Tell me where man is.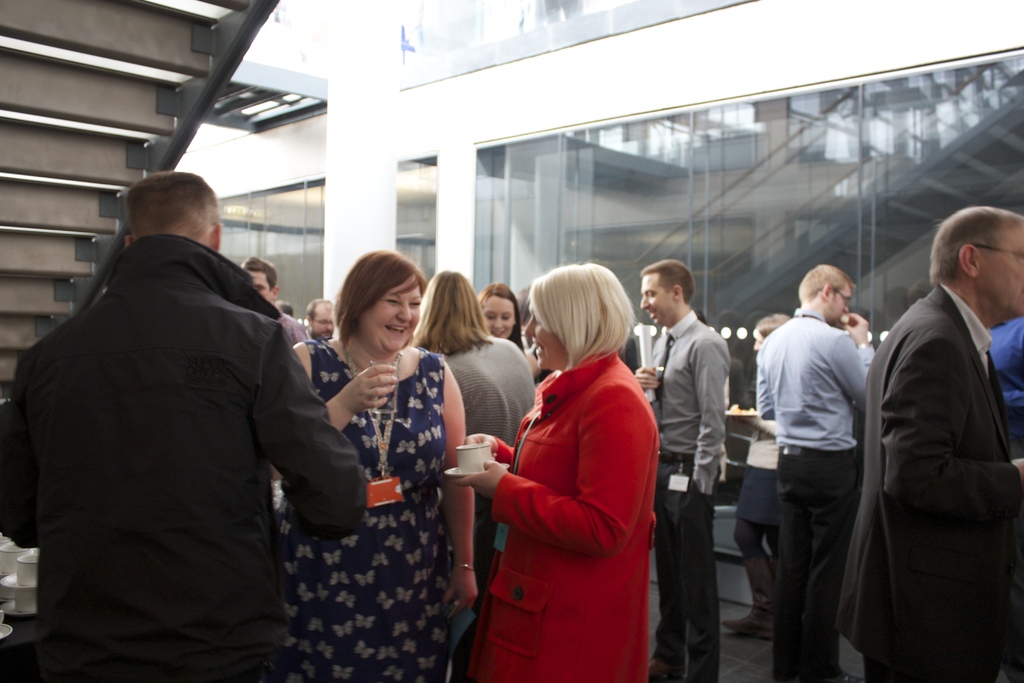
man is at left=831, top=205, right=1023, bottom=682.
